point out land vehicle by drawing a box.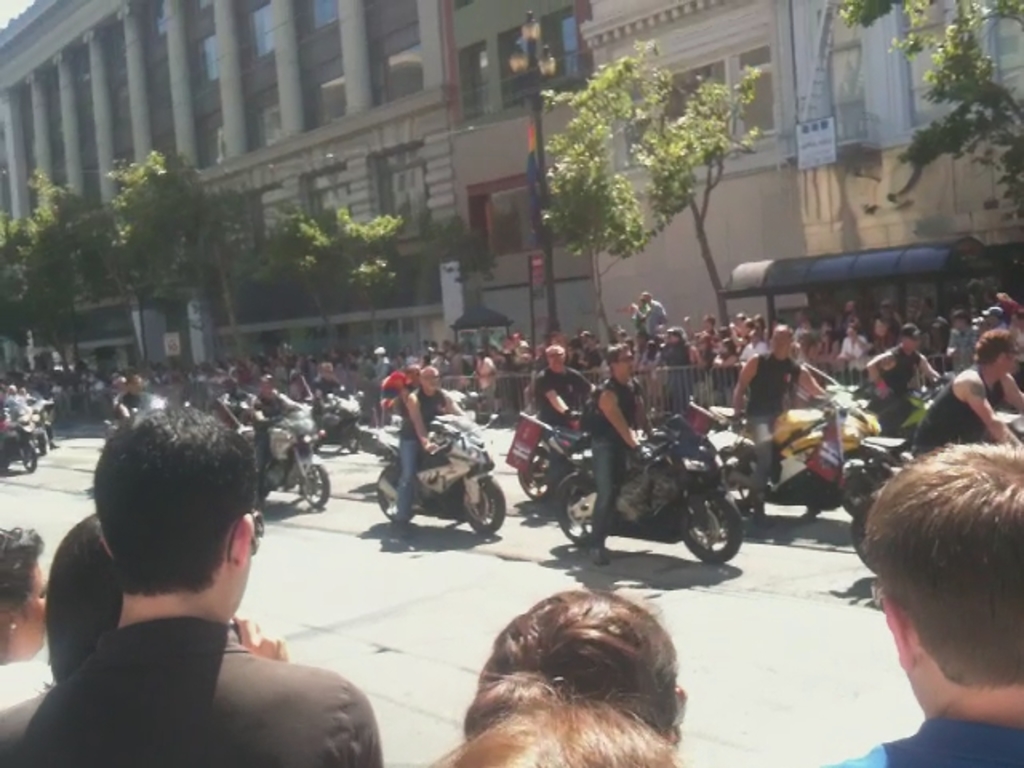
select_region(514, 395, 594, 509).
